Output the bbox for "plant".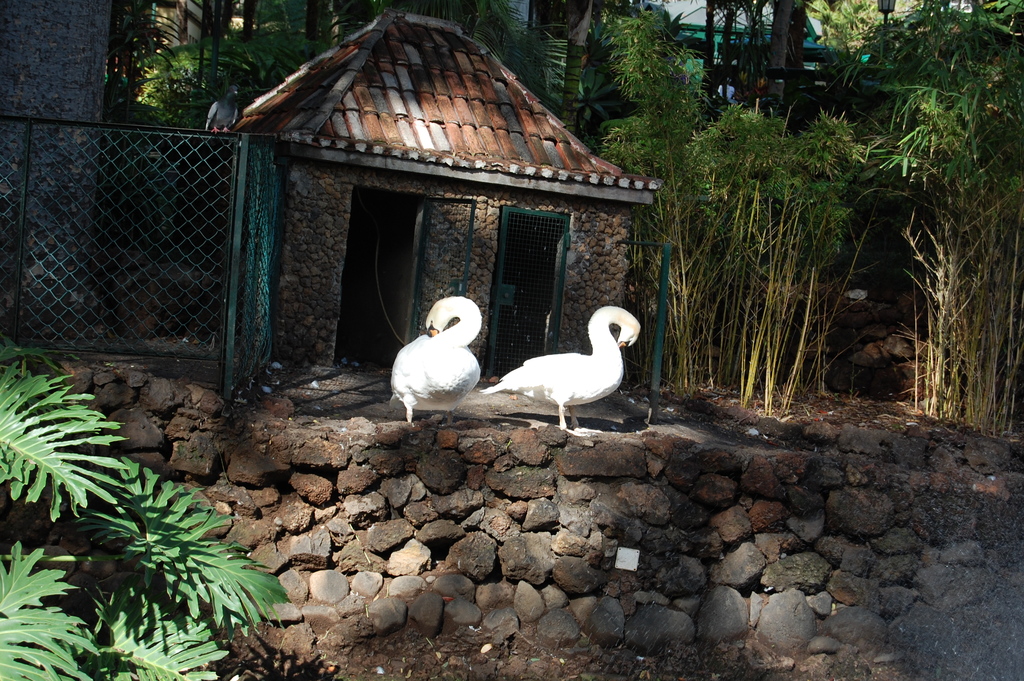
region(591, 0, 870, 425).
